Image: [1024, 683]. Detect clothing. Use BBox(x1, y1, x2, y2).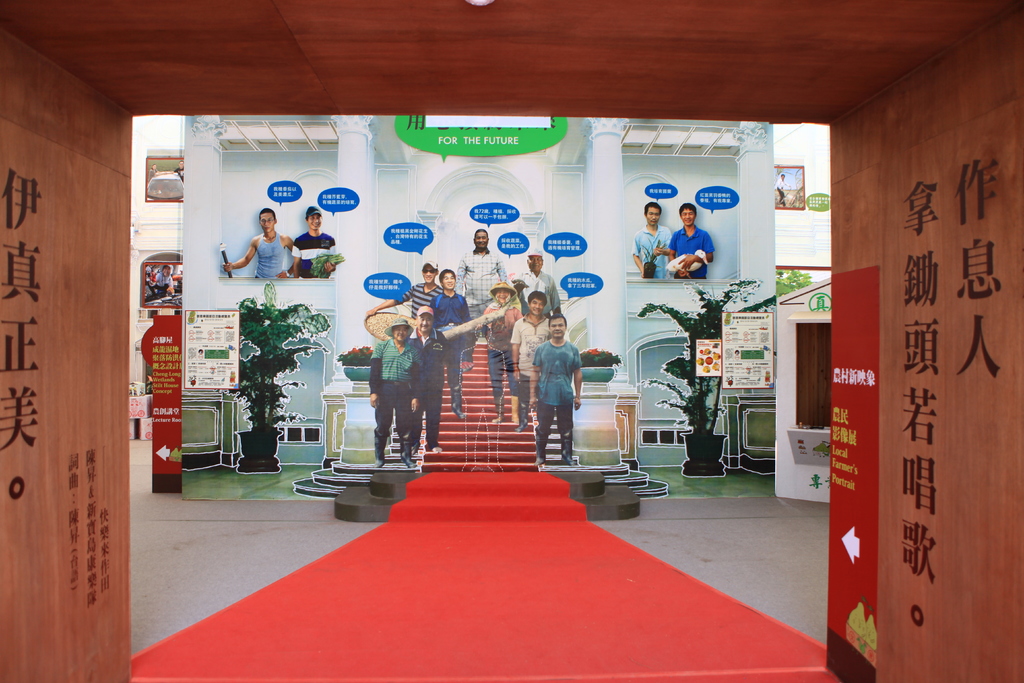
BBox(518, 265, 565, 312).
